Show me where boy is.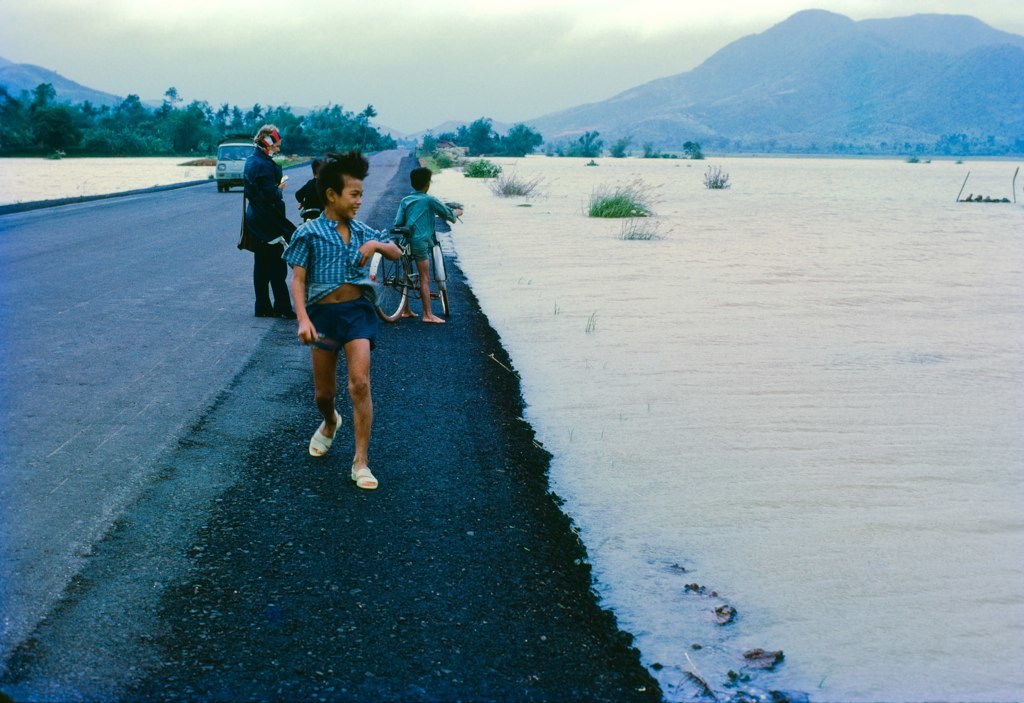
boy is at x1=389, y1=166, x2=457, y2=326.
